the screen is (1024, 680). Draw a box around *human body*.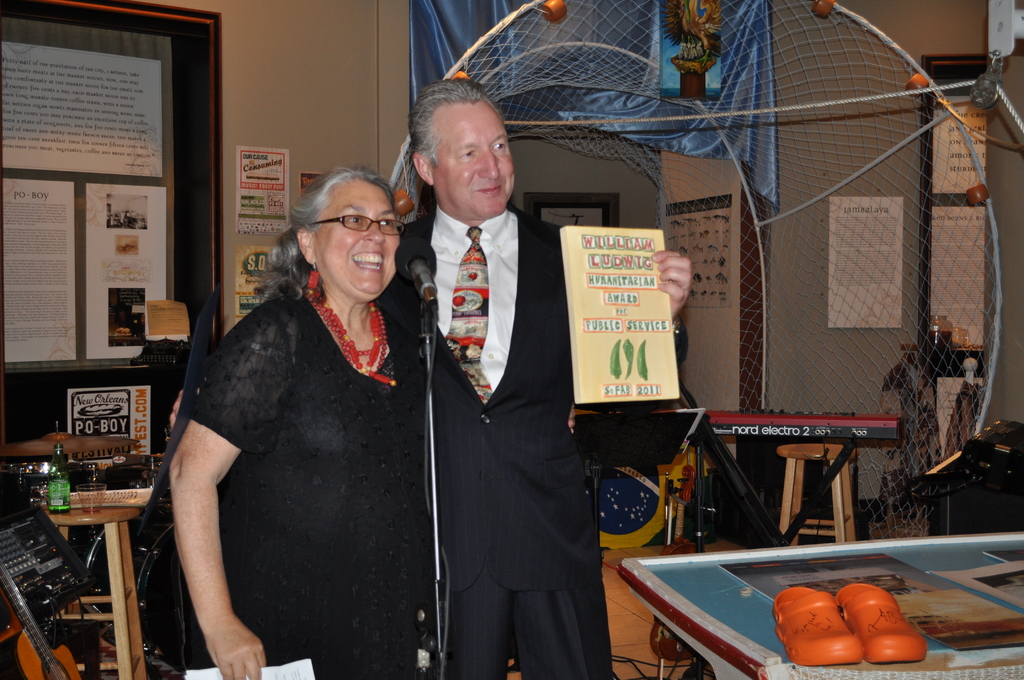
region(134, 177, 358, 663).
